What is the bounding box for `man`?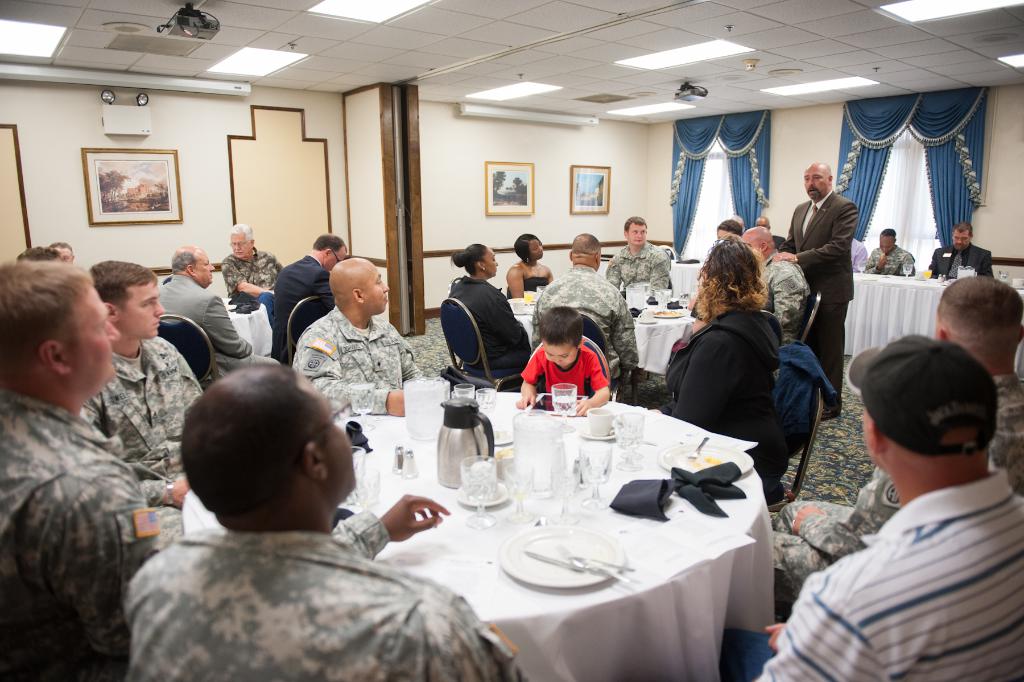
<bbox>866, 226, 915, 278</bbox>.
